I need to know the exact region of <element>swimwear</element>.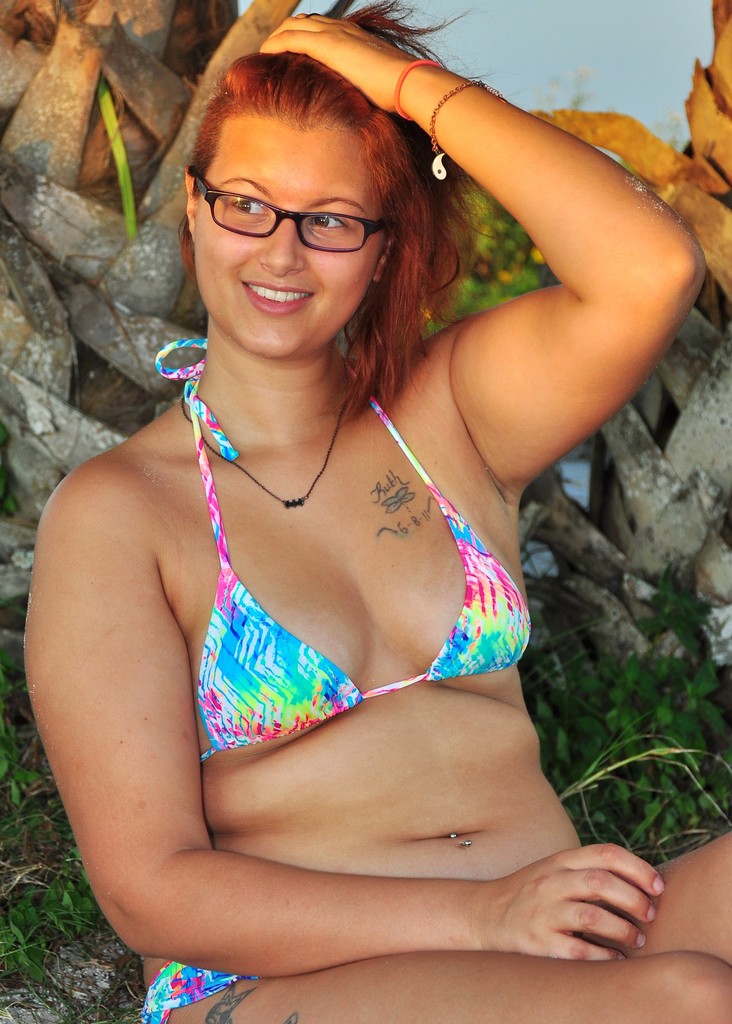
Region: pyautogui.locateOnScreen(180, 341, 526, 759).
